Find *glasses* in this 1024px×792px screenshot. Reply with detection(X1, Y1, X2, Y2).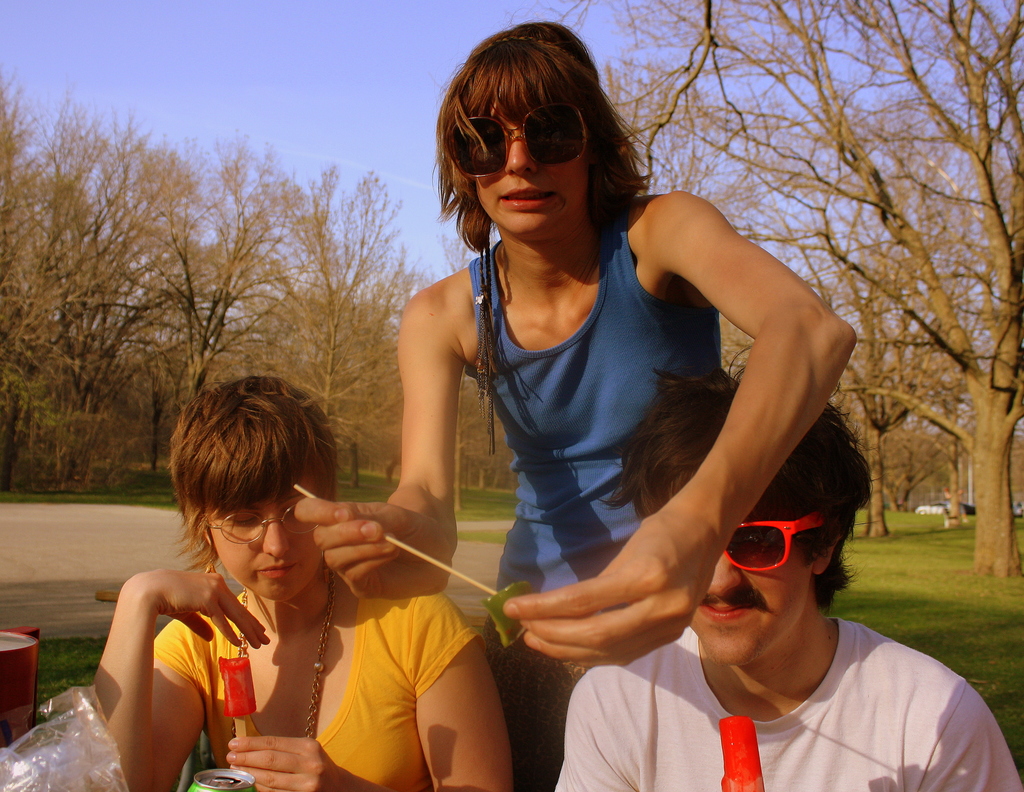
detection(200, 509, 317, 545).
